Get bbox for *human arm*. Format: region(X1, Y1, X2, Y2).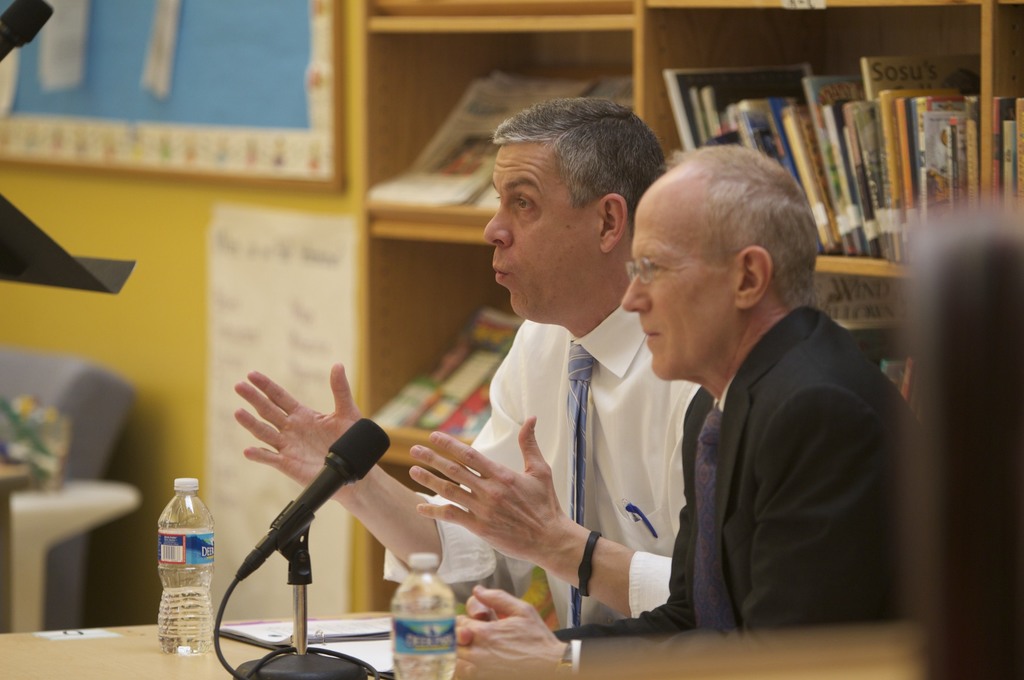
region(409, 416, 671, 617).
